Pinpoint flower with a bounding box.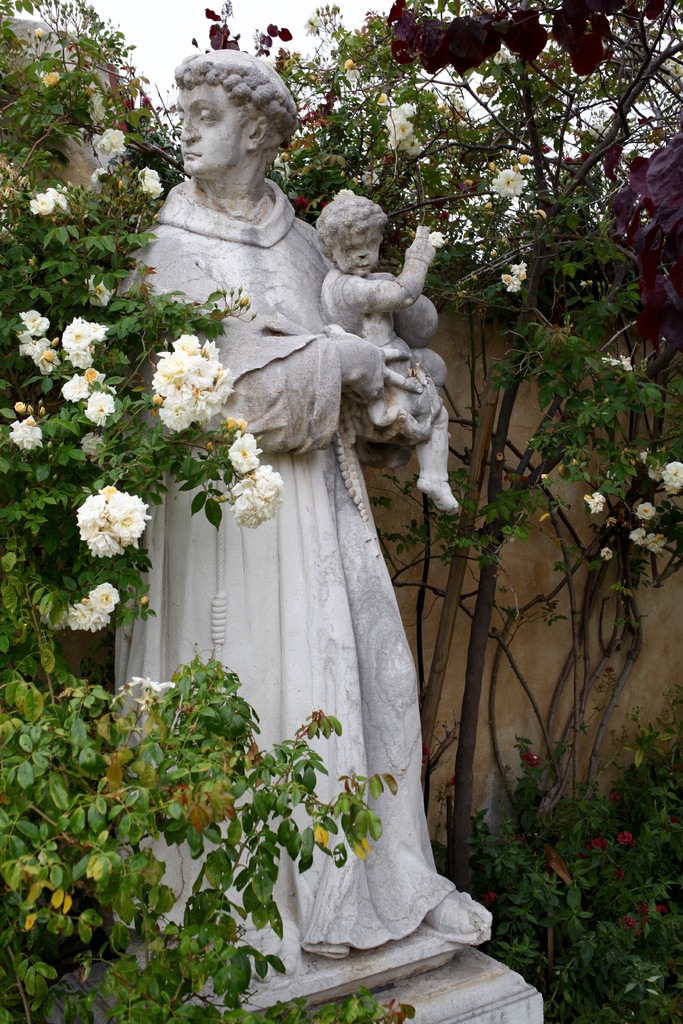
Rect(599, 350, 636, 373).
